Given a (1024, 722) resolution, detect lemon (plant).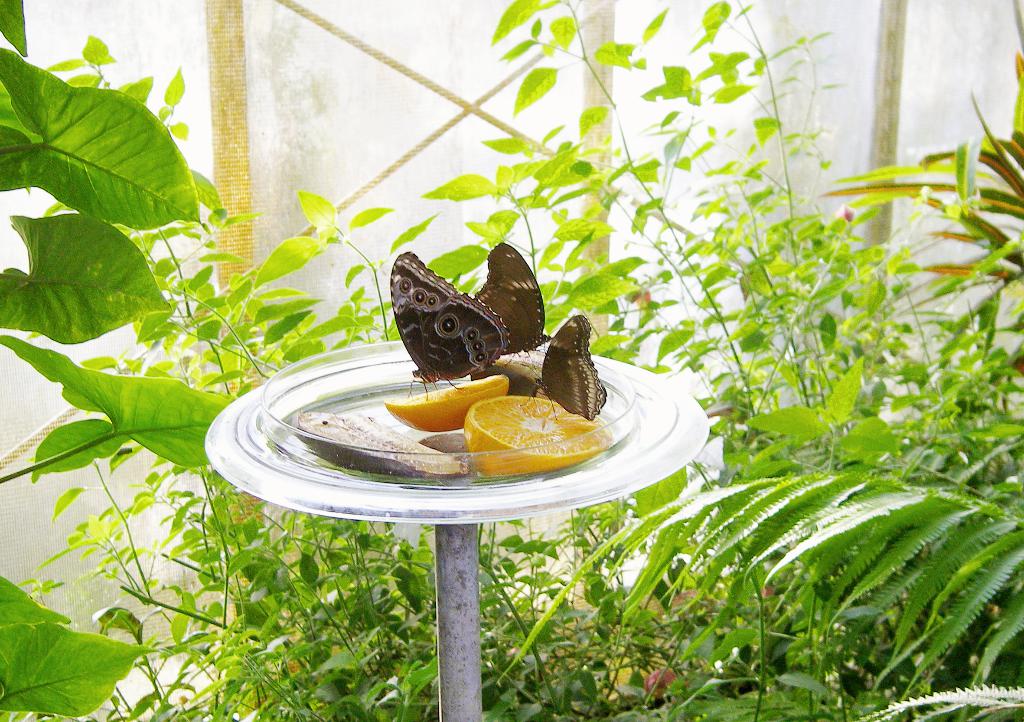
BBox(390, 370, 511, 431).
